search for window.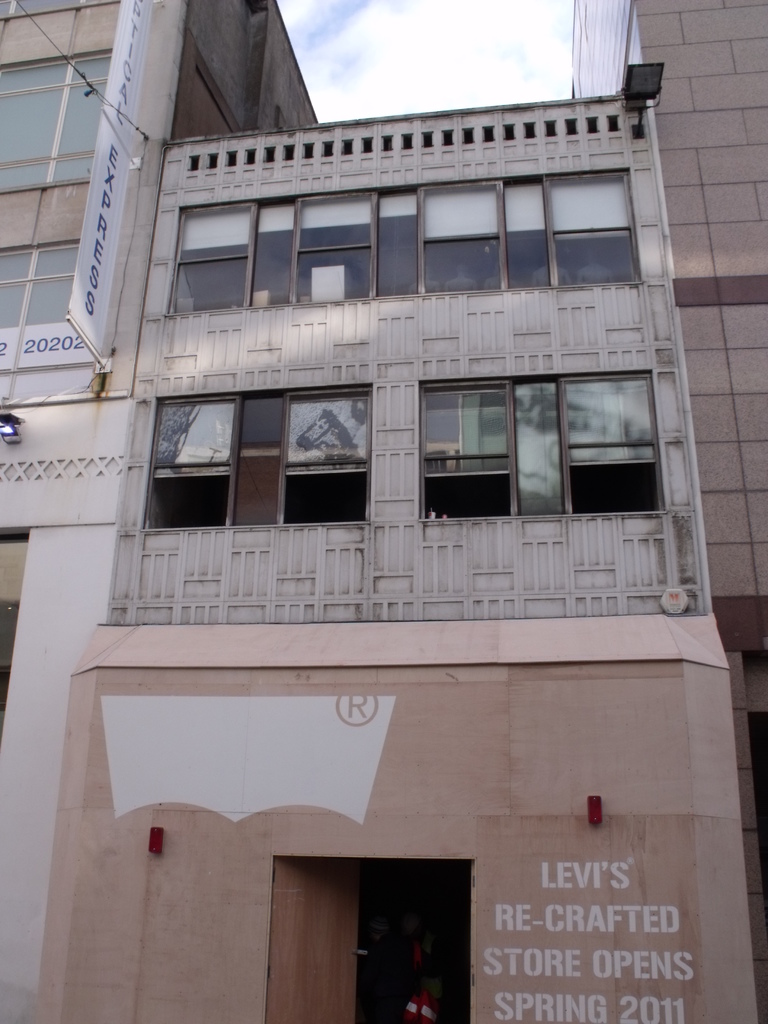
Found at locate(144, 387, 369, 522).
